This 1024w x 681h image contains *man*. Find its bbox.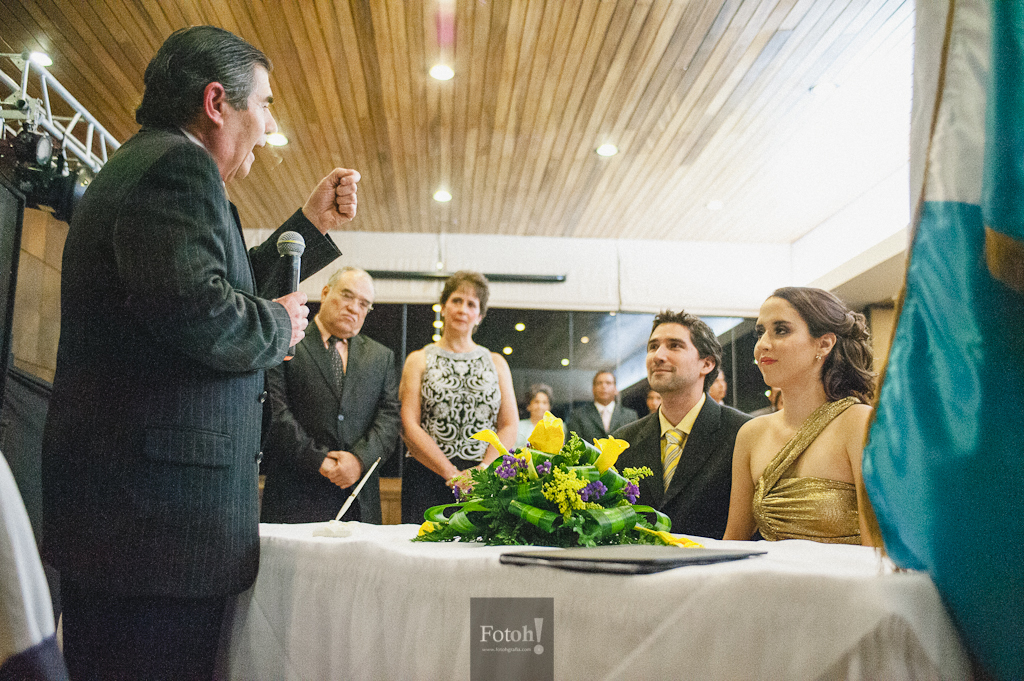
region(648, 385, 659, 412).
